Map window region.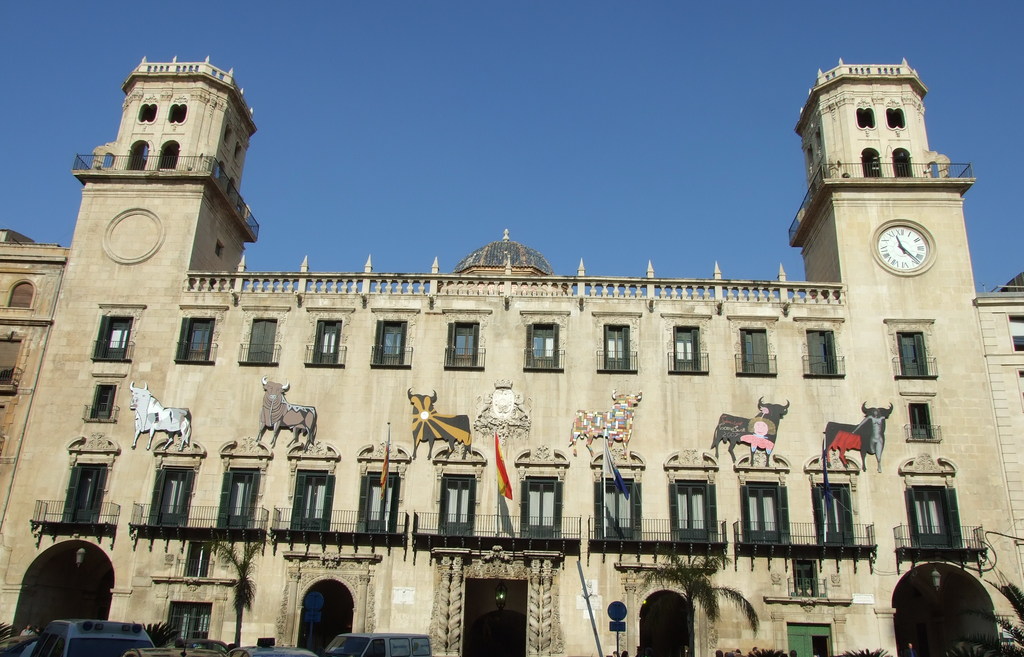
Mapped to bbox(306, 323, 339, 360).
